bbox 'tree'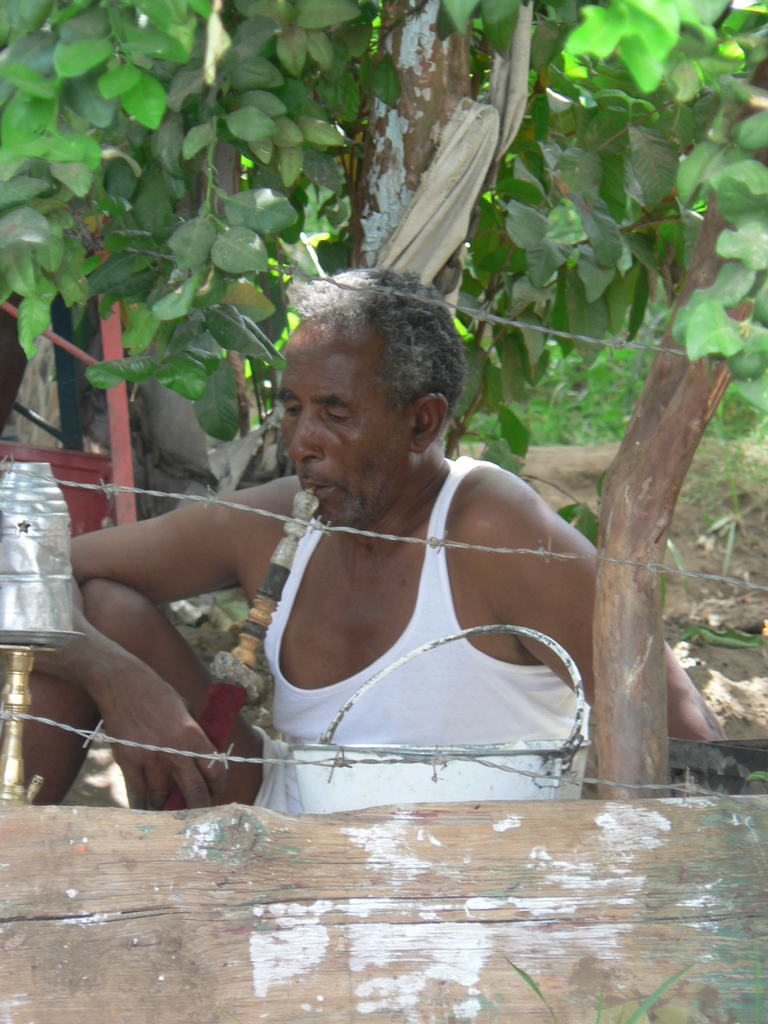
(left=0, top=0, right=767, bottom=804)
